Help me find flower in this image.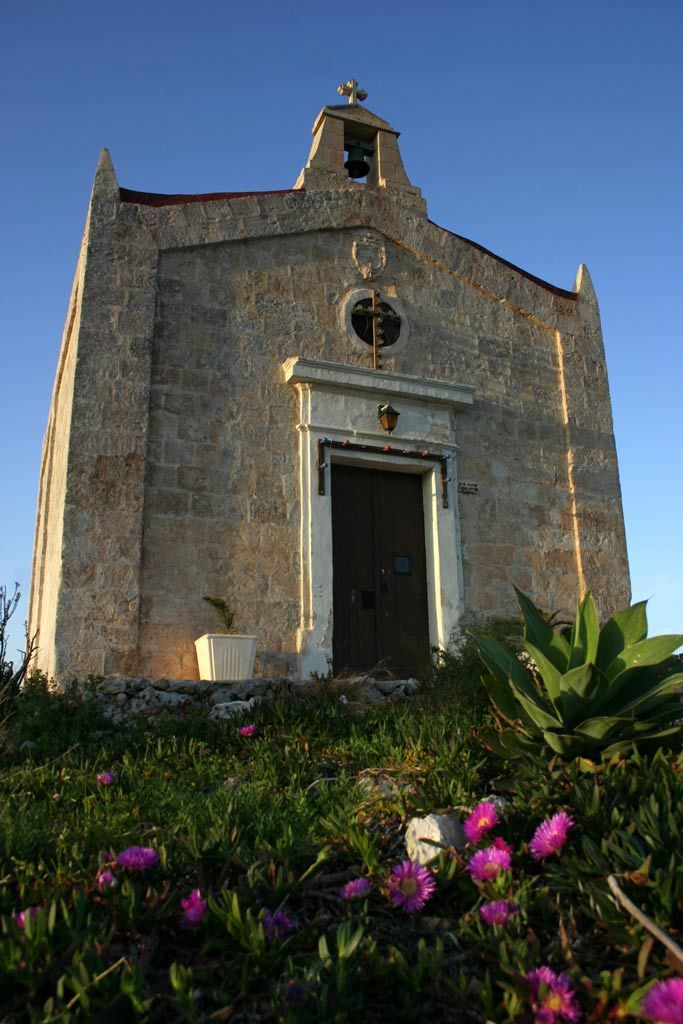
Found it: detection(345, 879, 372, 906).
